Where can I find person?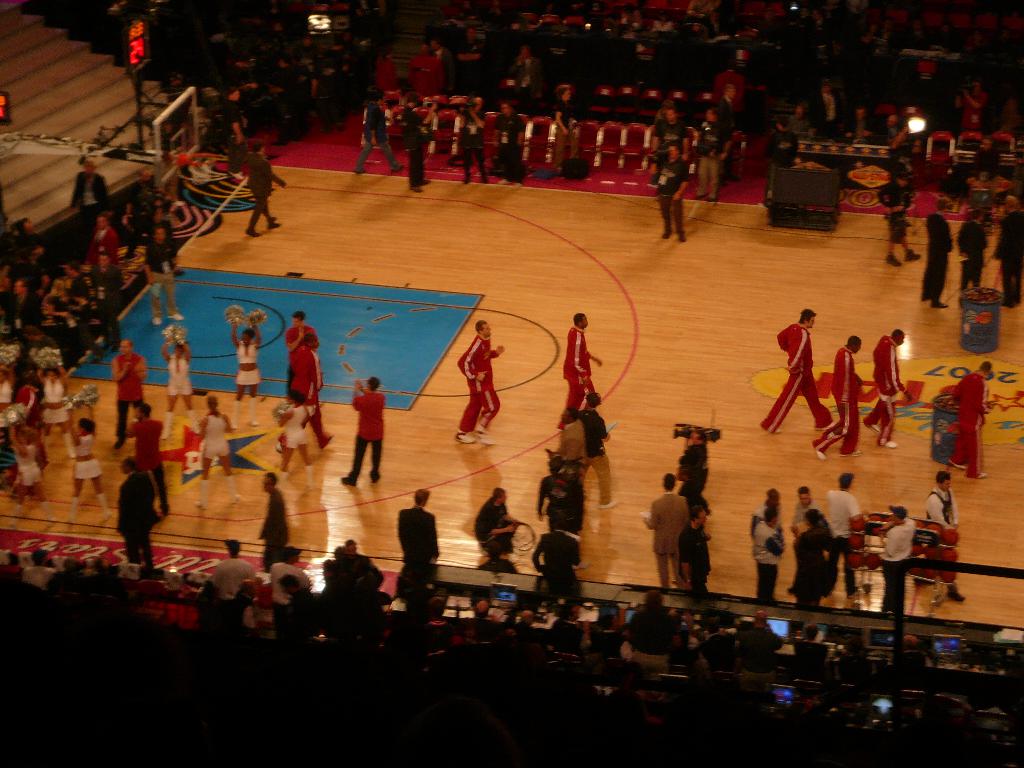
You can find it at [x1=402, y1=105, x2=431, y2=193].
